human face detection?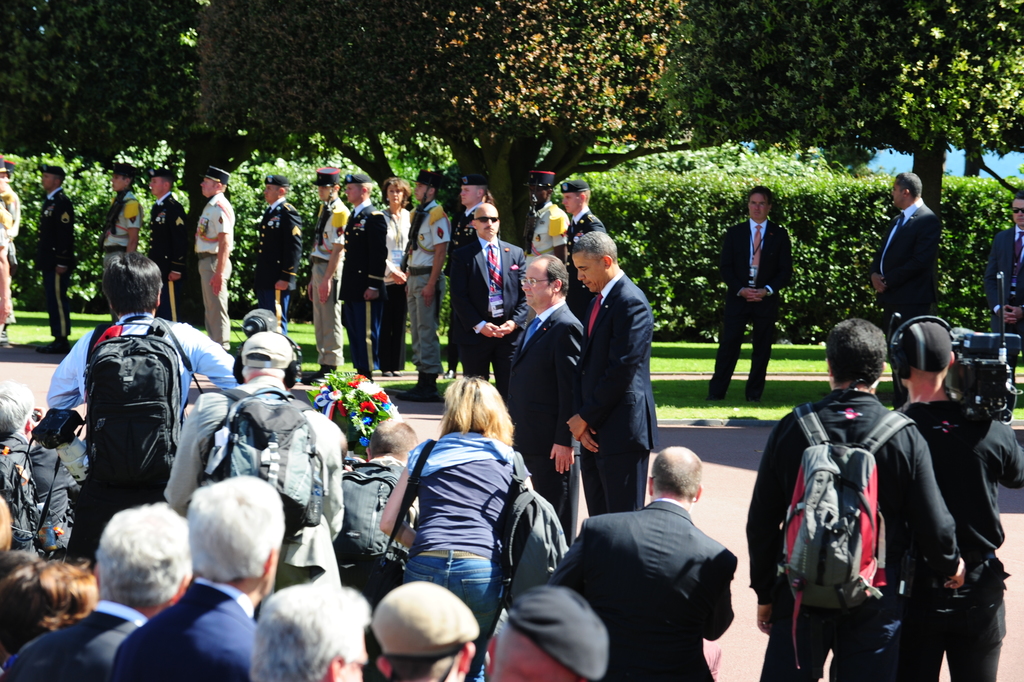
bbox=(1010, 199, 1023, 225)
